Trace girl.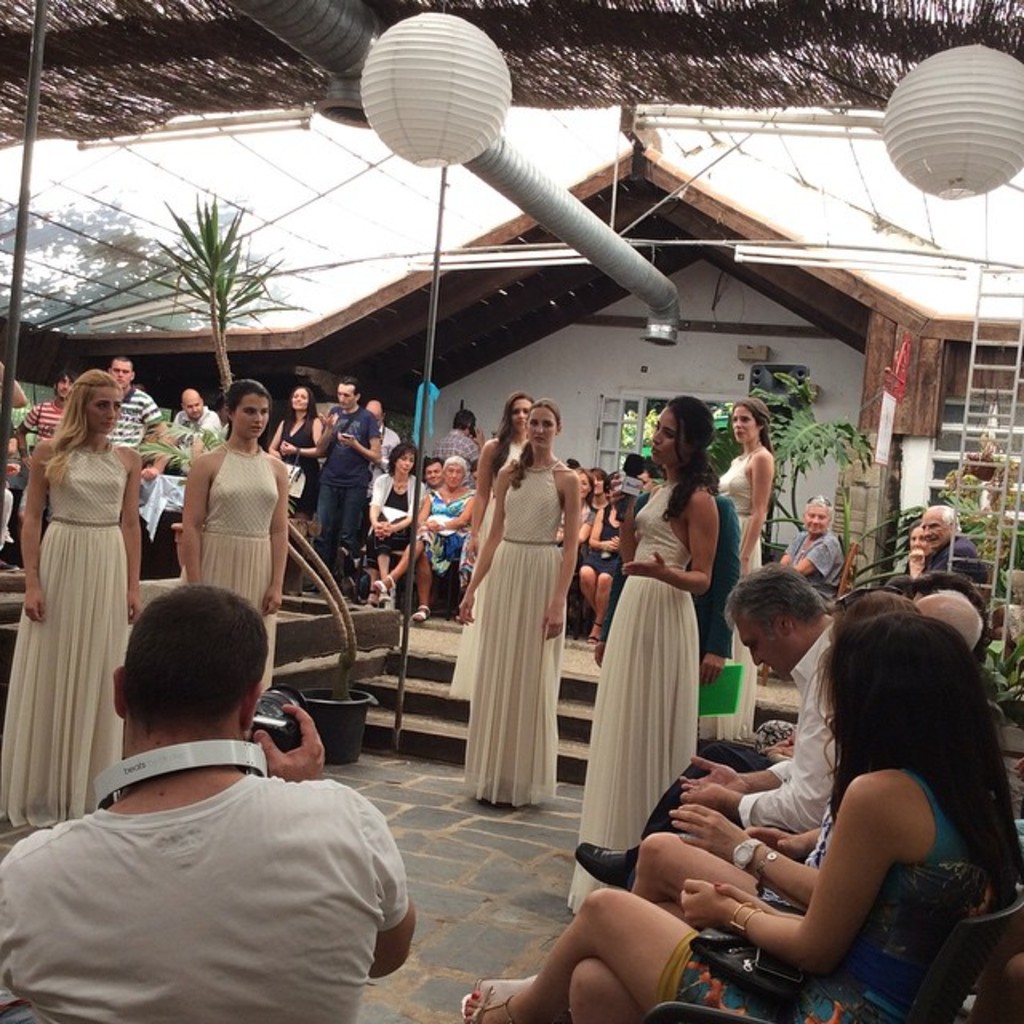
Traced to box=[576, 390, 720, 914].
